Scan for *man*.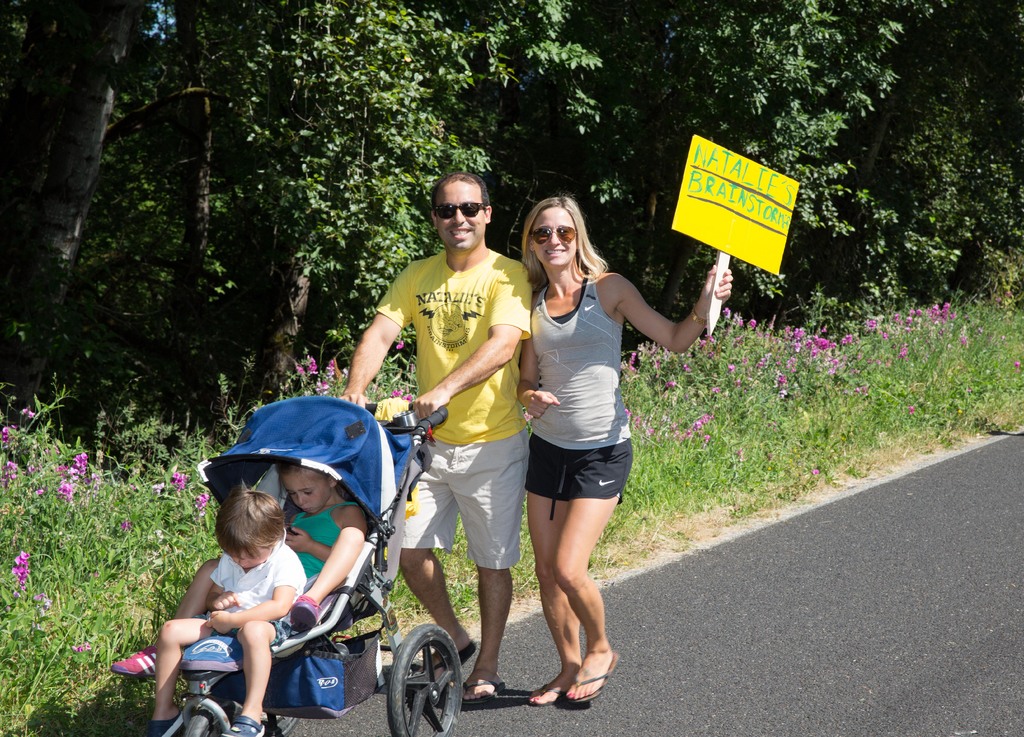
Scan result: bbox=[358, 189, 554, 713].
